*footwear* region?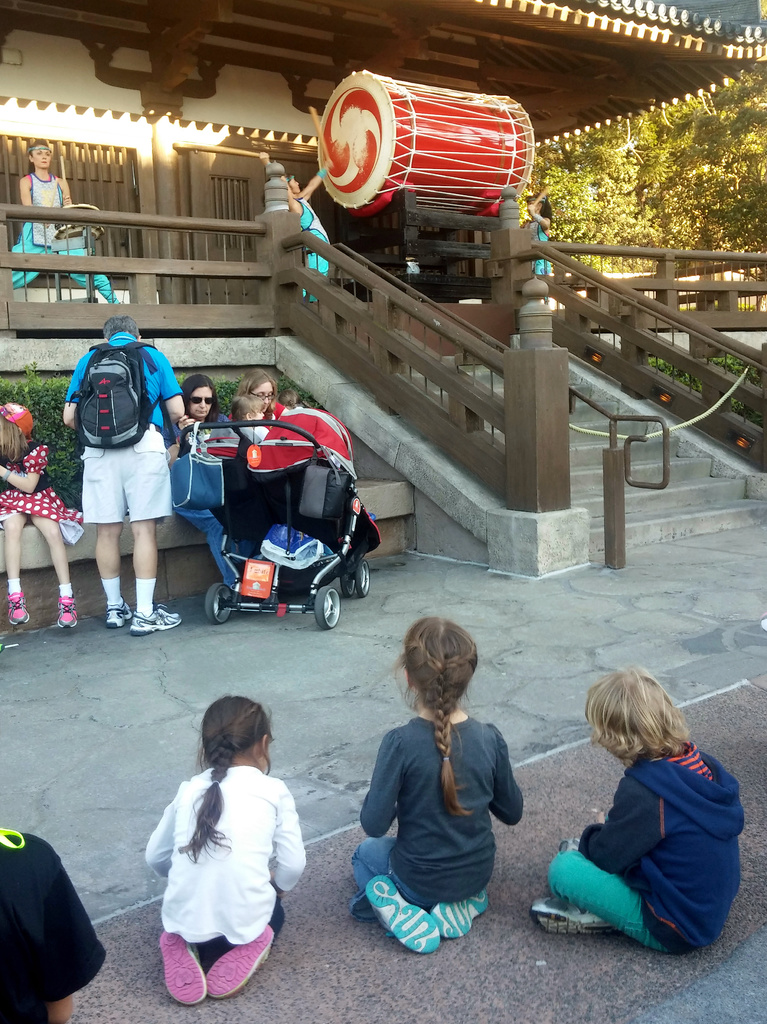
[left=108, top=603, right=136, bottom=627]
